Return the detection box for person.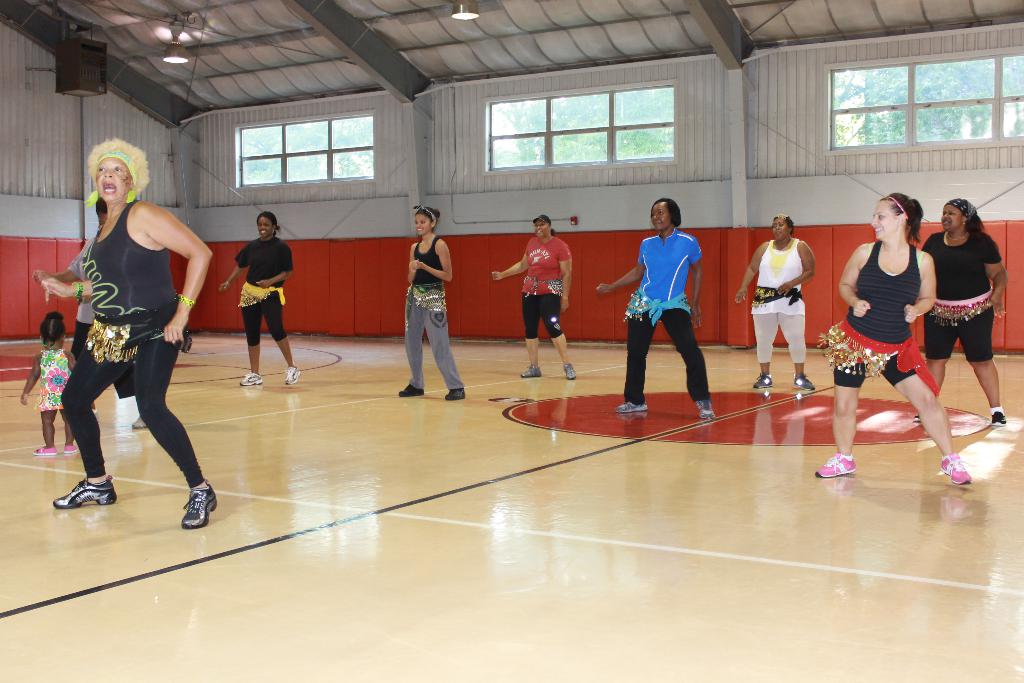
detection(50, 136, 219, 527).
